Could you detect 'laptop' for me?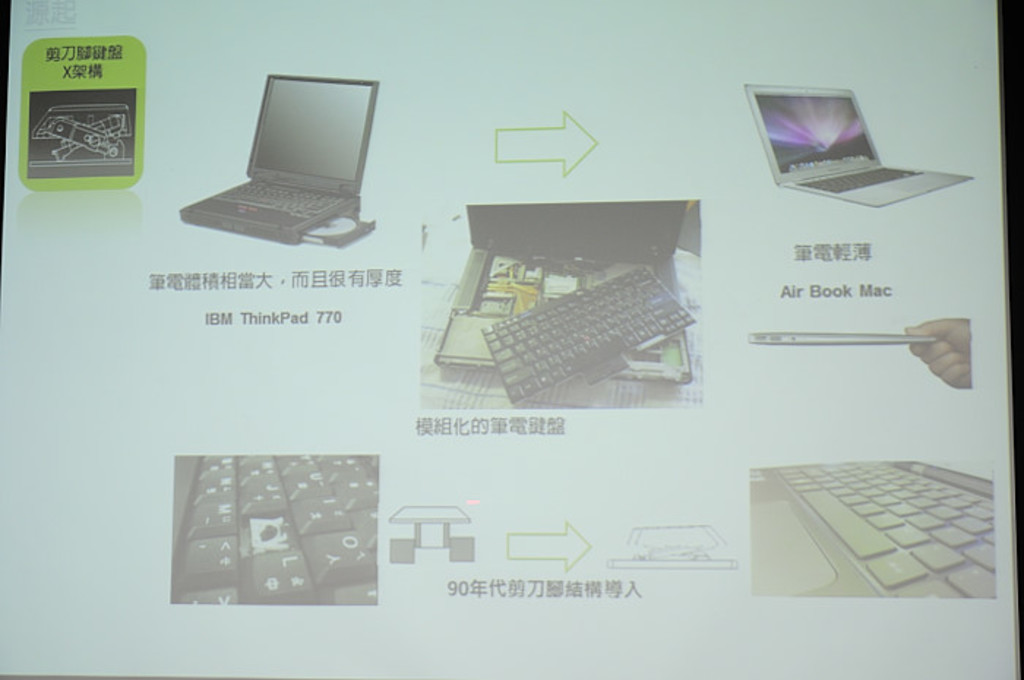
Detection result: x1=178, y1=58, x2=380, y2=235.
